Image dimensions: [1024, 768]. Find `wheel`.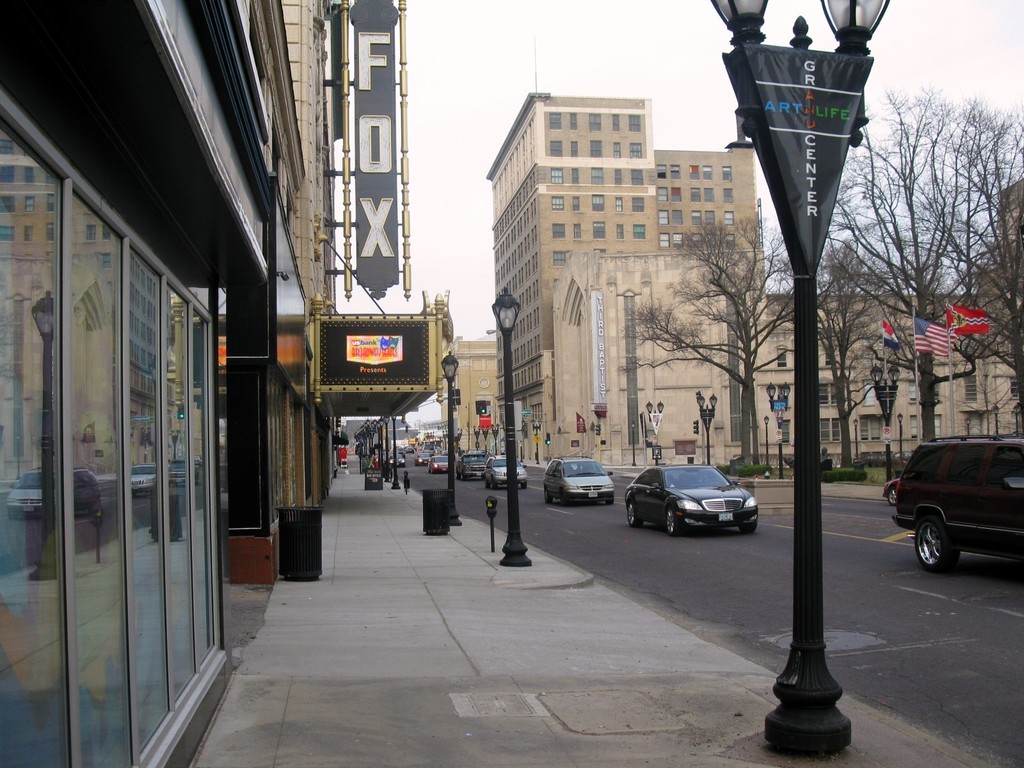
885:486:895:506.
